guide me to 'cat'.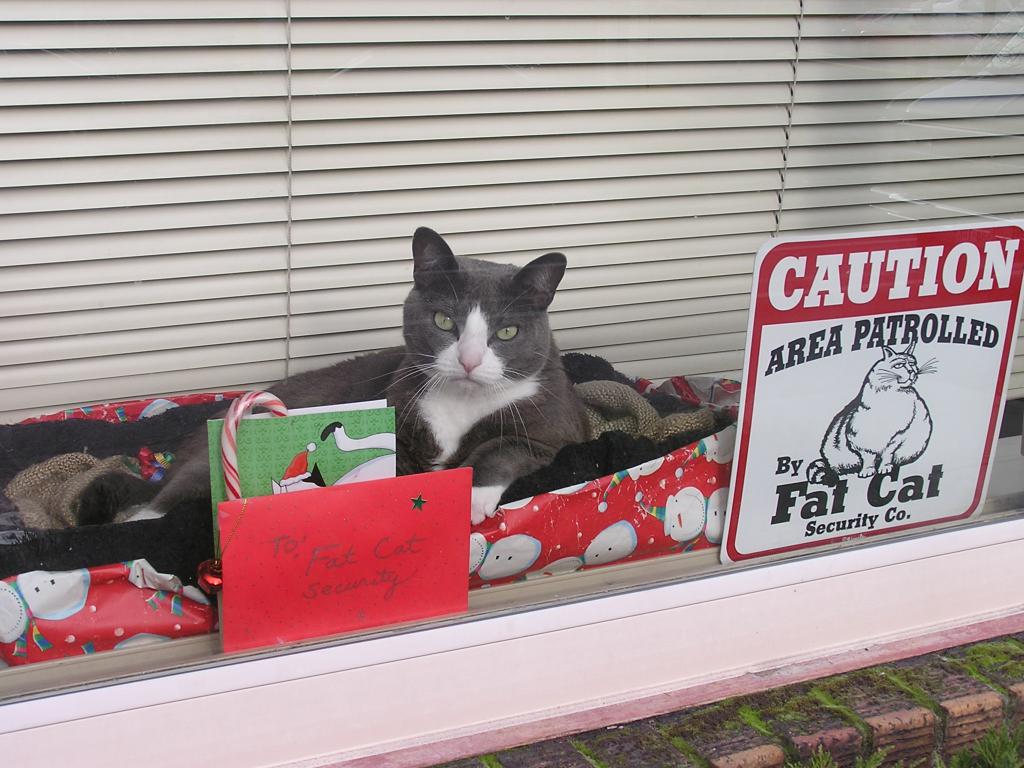
Guidance: x1=813, y1=340, x2=945, y2=480.
